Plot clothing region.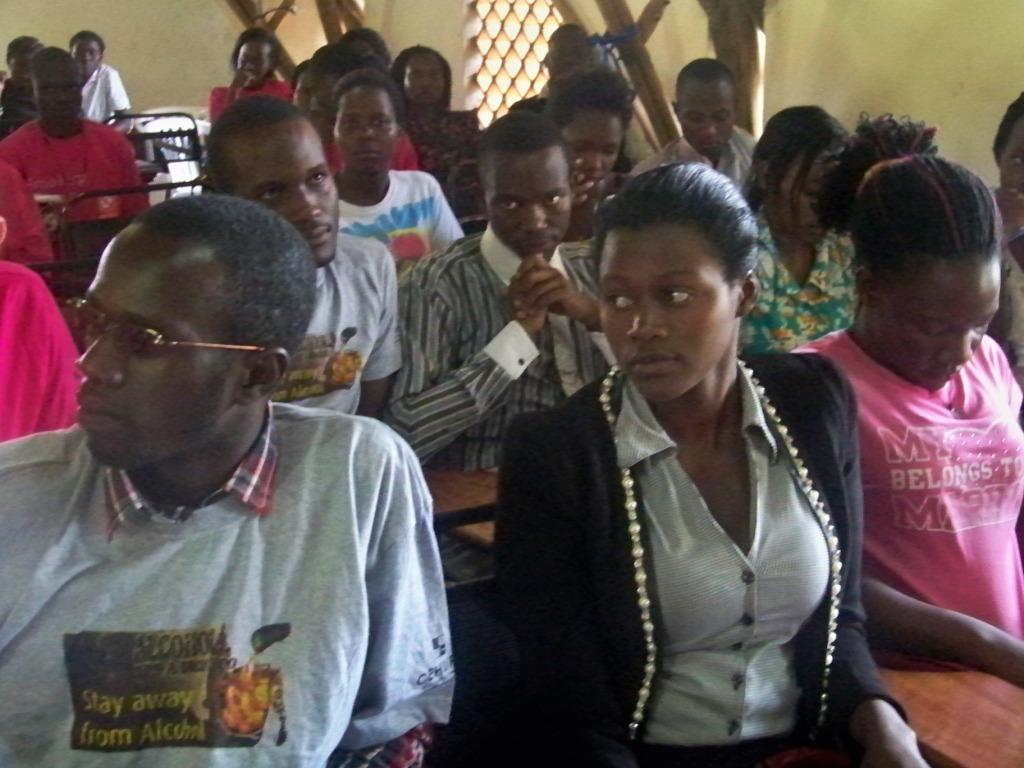
Plotted at l=740, t=205, r=856, b=357.
